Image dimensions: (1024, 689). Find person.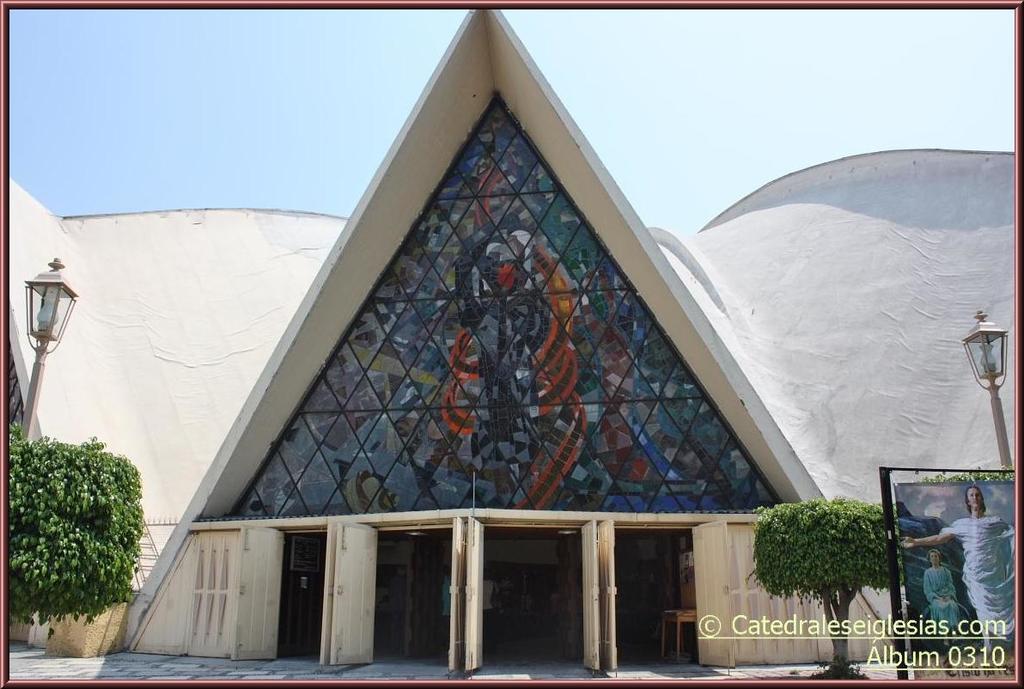
{"x1": 923, "y1": 547, "x2": 955, "y2": 640}.
